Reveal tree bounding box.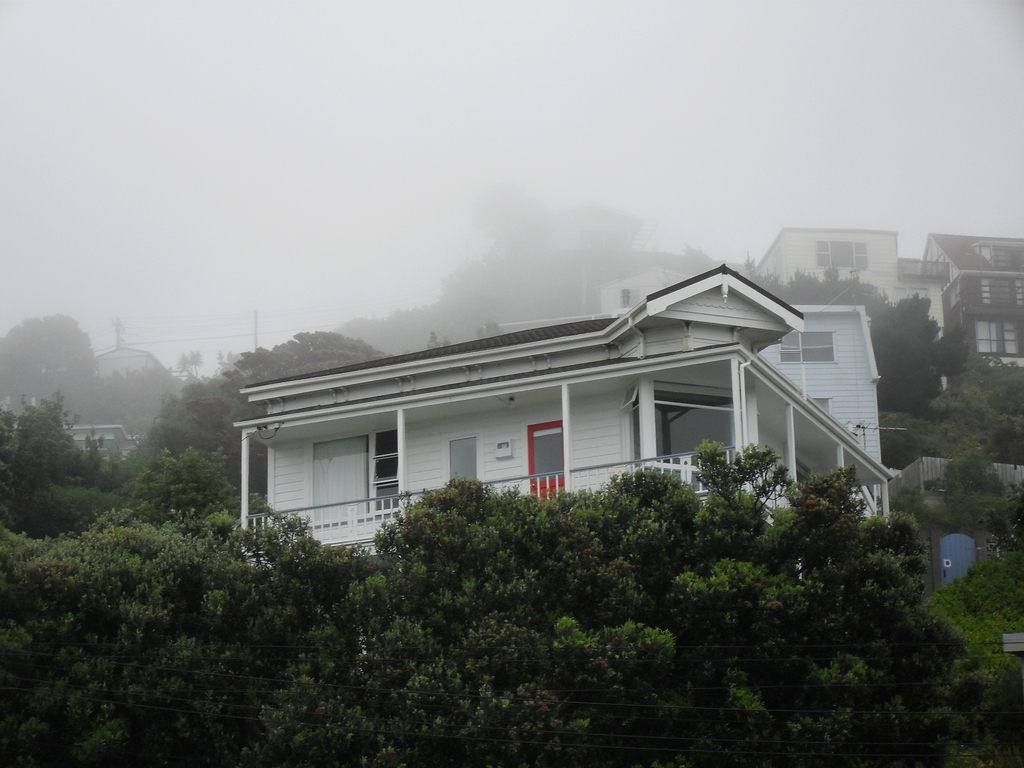
Revealed: x1=742, y1=250, x2=975, y2=408.
